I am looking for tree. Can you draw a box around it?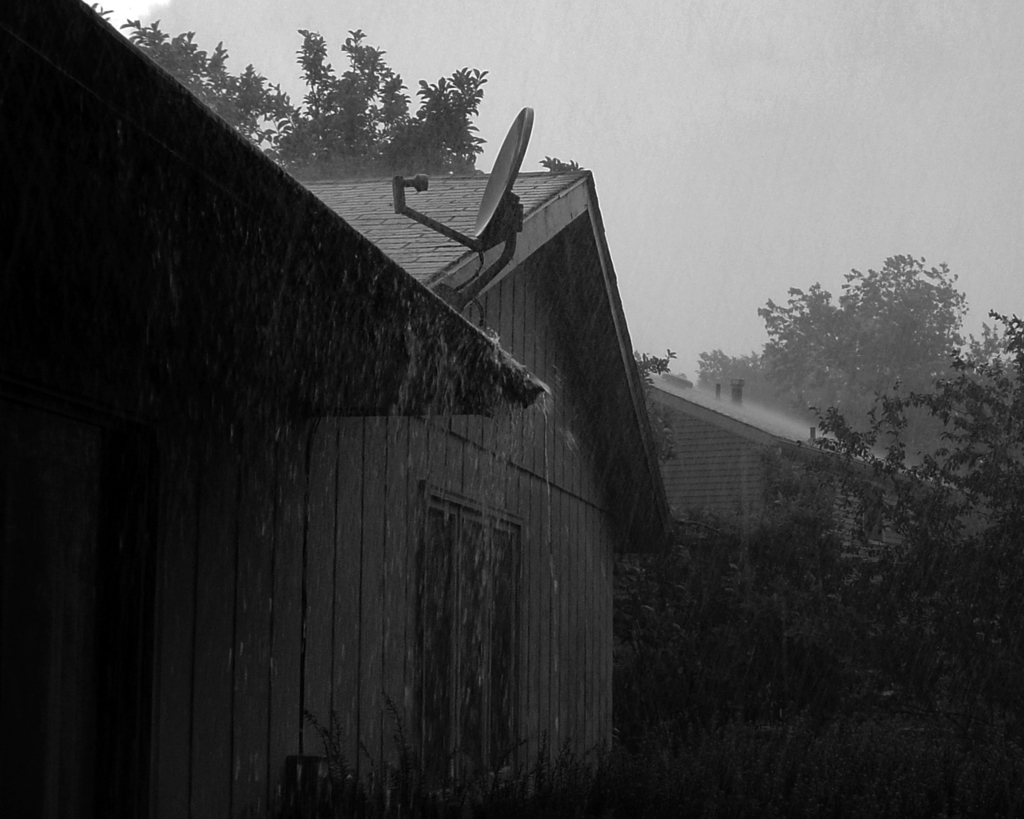
Sure, the bounding box is 89/1/302/162.
